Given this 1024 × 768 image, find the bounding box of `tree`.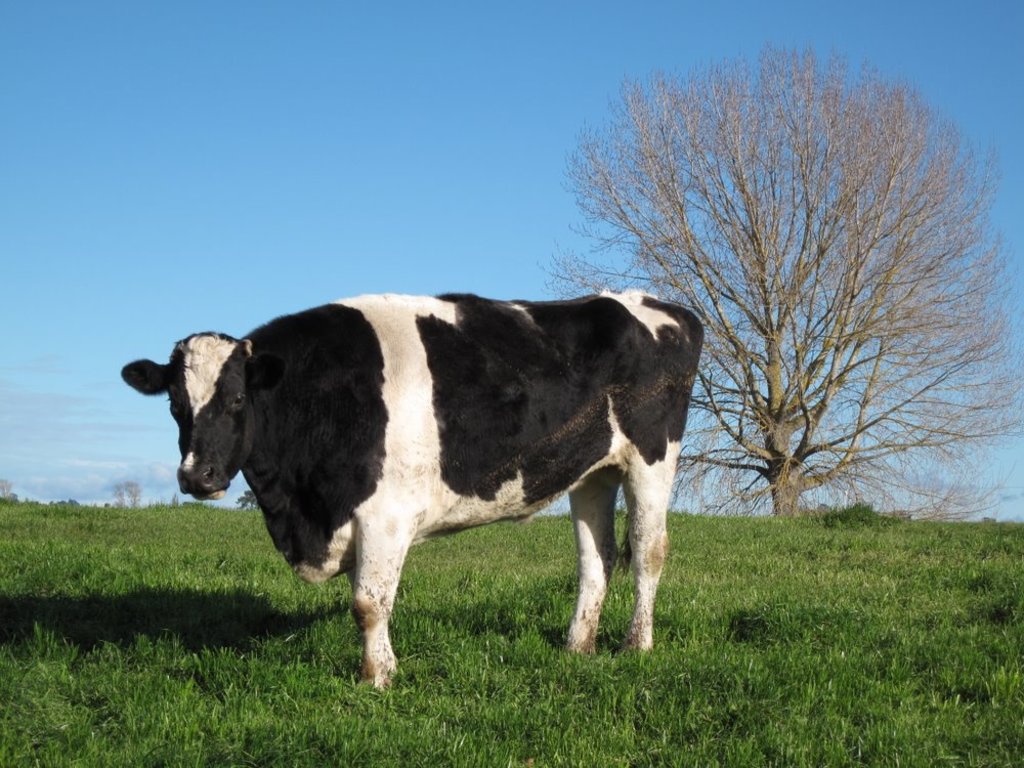
(602, 45, 974, 542).
